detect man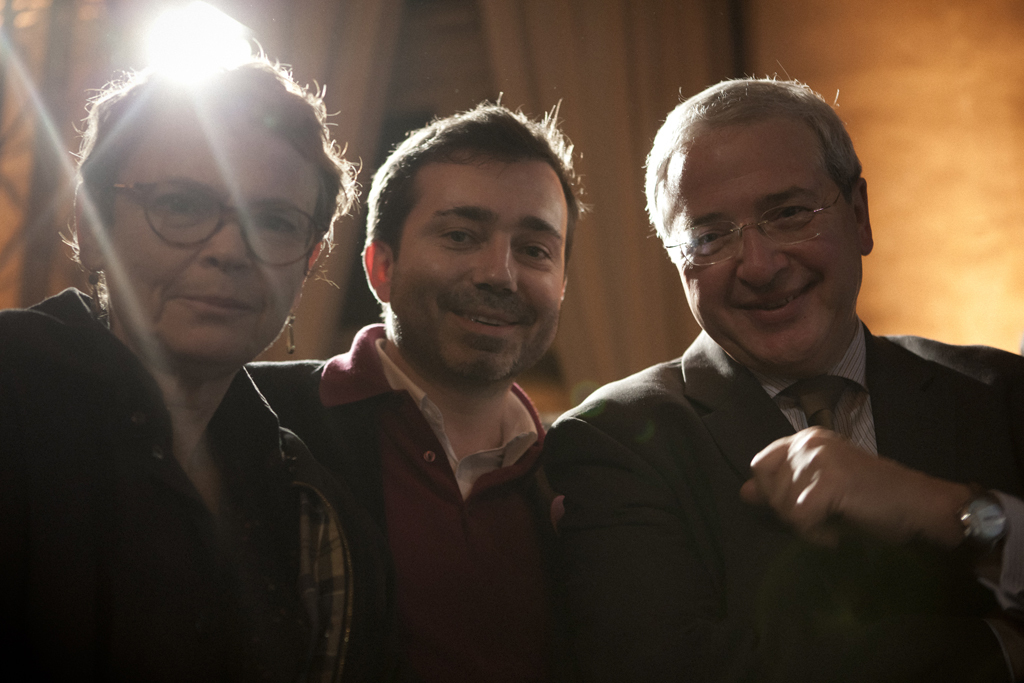
l=496, t=80, r=1021, b=661
